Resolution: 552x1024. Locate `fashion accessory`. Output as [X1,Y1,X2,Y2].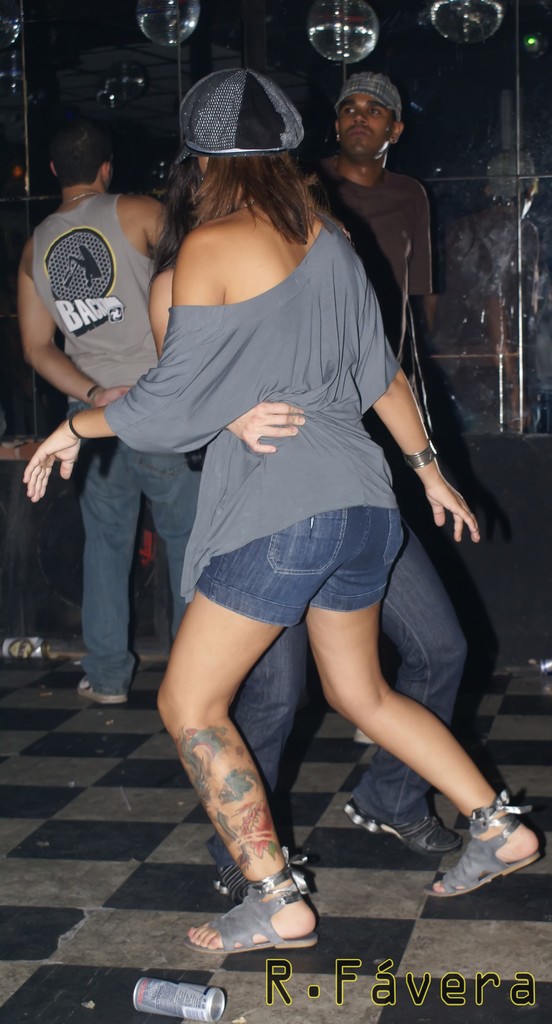
[77,677,130,703].
